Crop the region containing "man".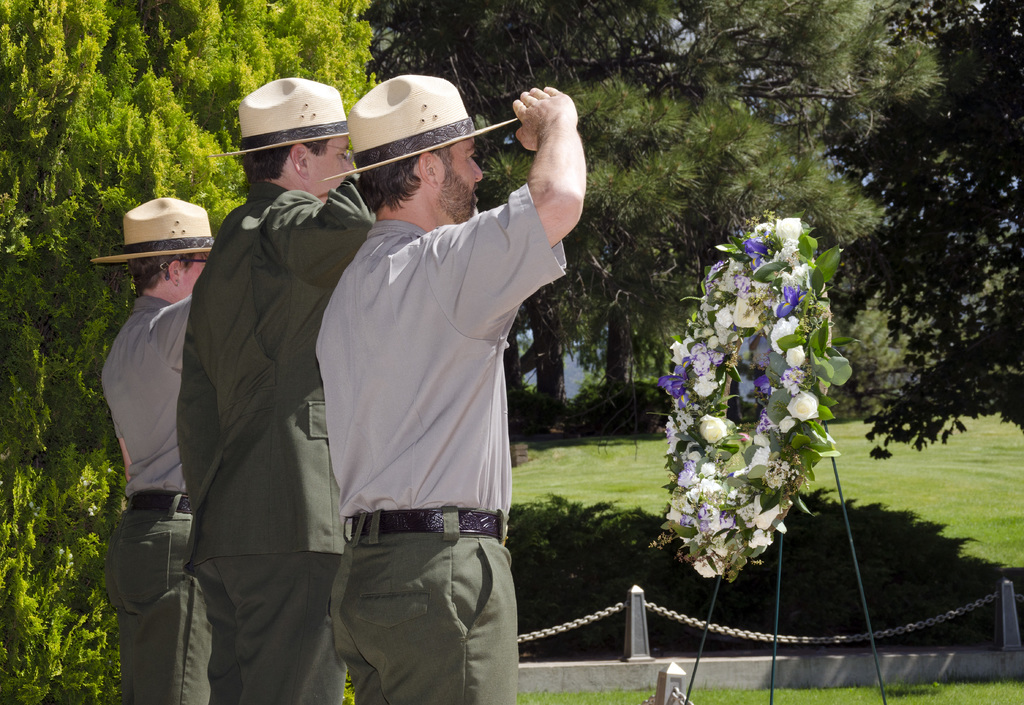
Crop region: x1=94 y1=189 x2=236 y2=704.
